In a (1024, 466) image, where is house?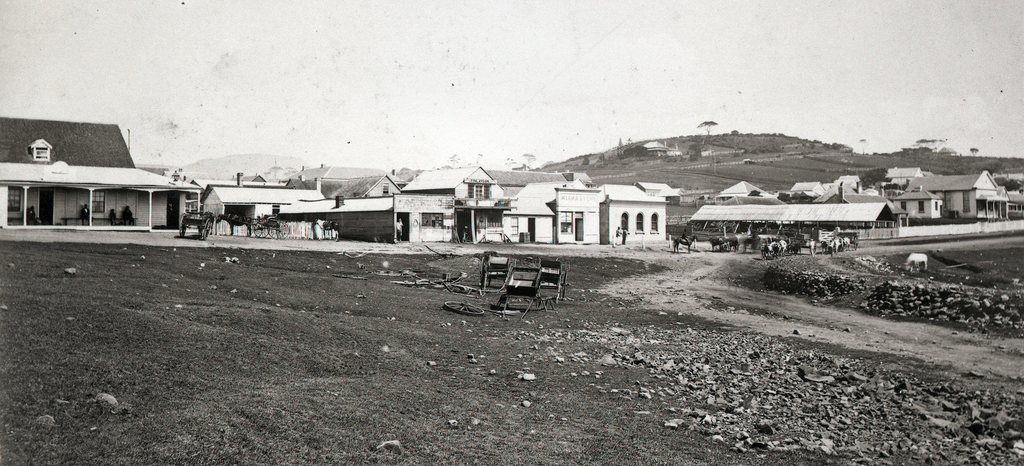
(519,198,561,243).
